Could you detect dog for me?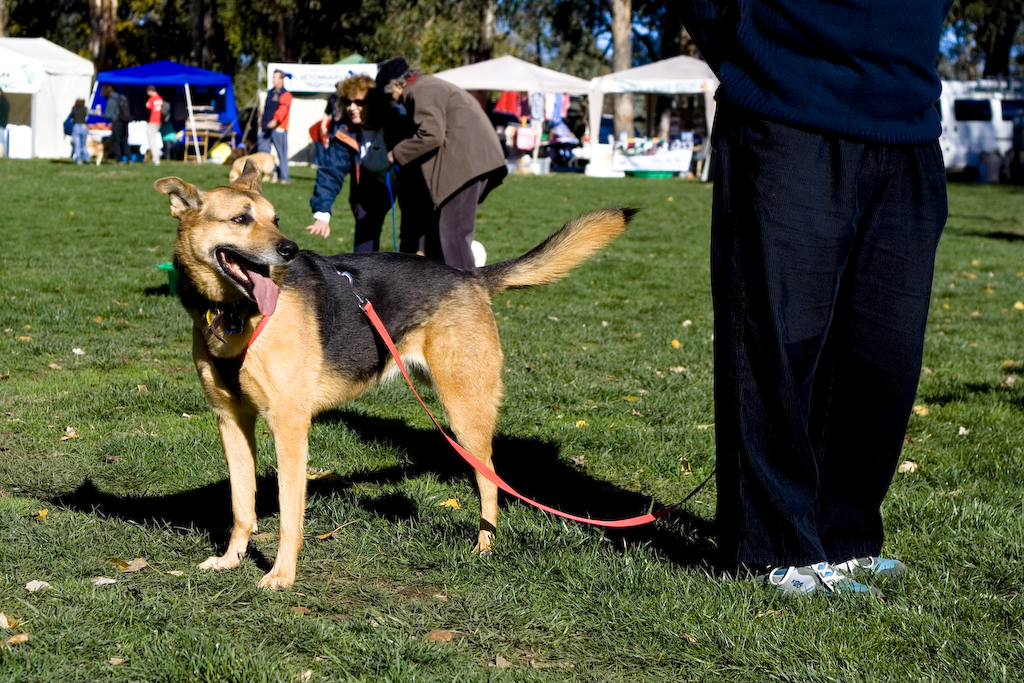
Detection result: select_region(227, 151, 283, 180).
